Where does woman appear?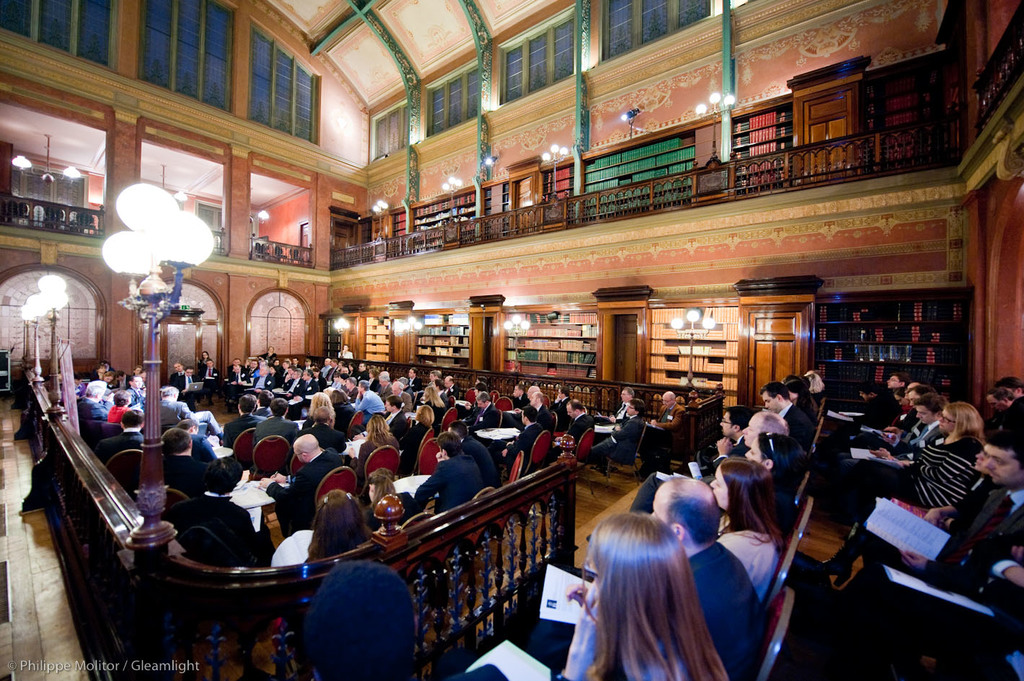
Appears at crop(549, 490, 692, 677).
